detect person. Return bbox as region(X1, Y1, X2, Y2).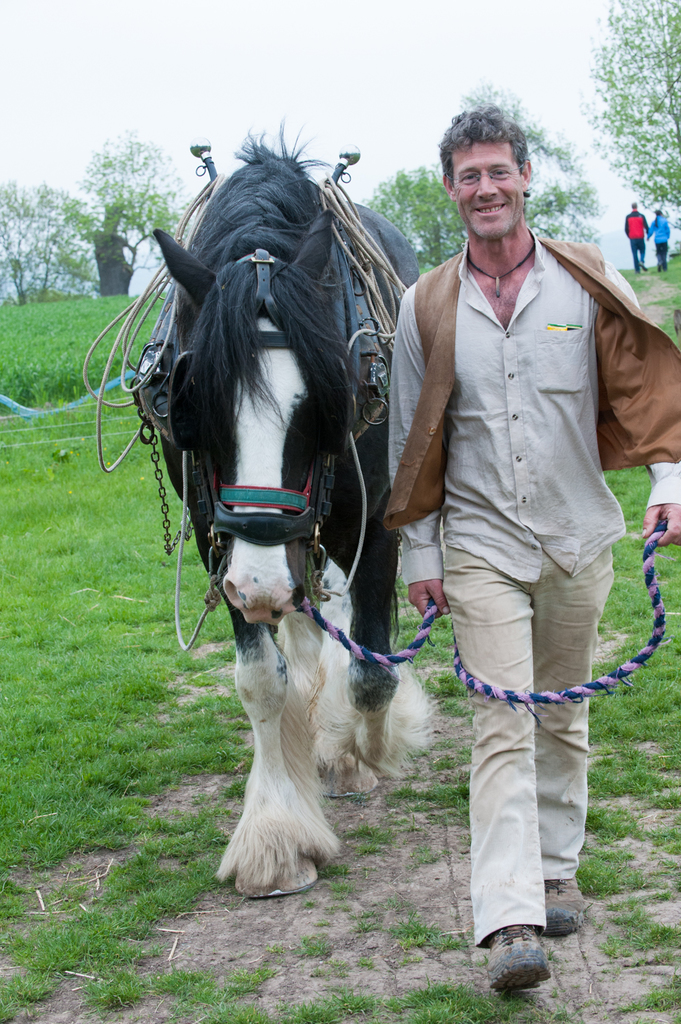
region(383, 96, 680, 995).
